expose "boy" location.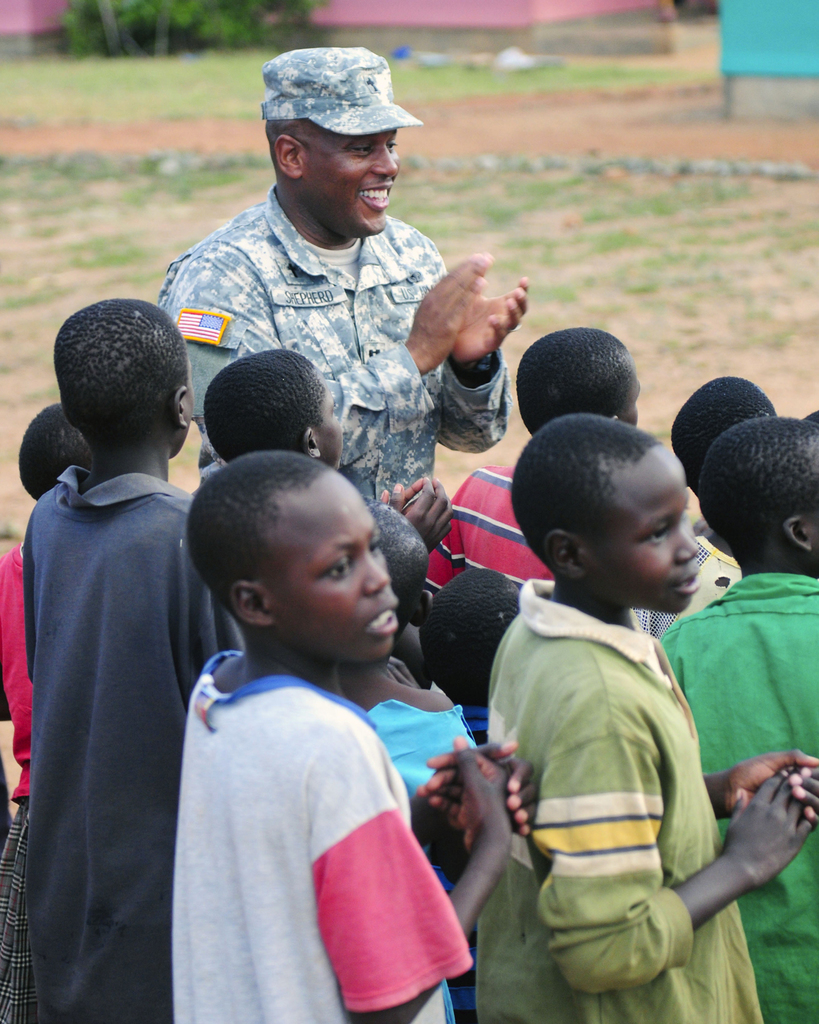
Exposed at region(650, 421, 818, 1008).
